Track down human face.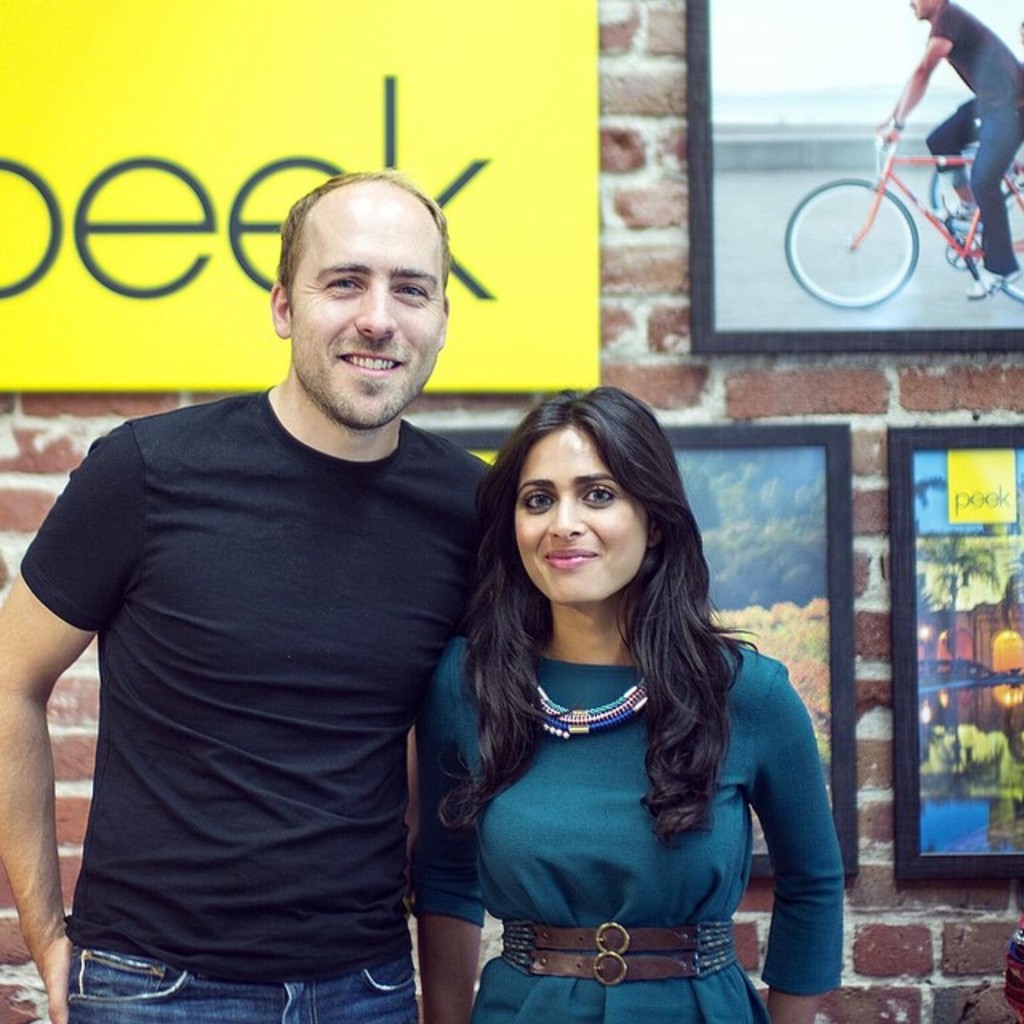
Tracked to l=294, t=194, r=445, b=432.
